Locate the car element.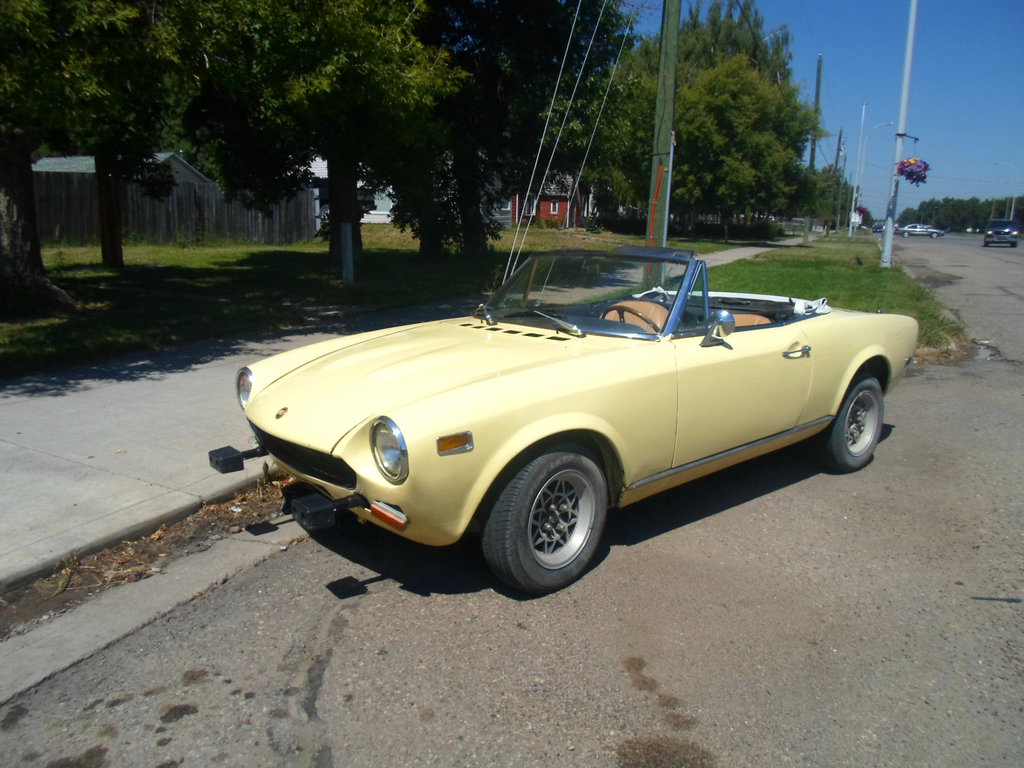
Element bbox: [898,220,940,244].
